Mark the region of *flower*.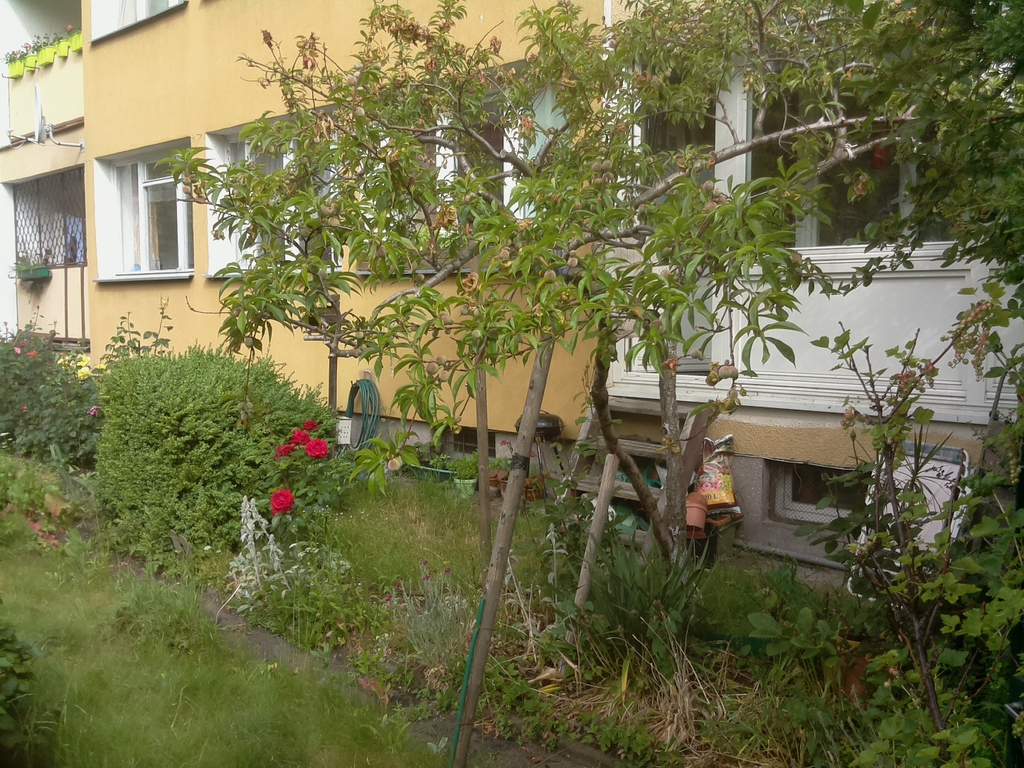
Region: <bbox>279, 447, 289, 458</bbox>.
